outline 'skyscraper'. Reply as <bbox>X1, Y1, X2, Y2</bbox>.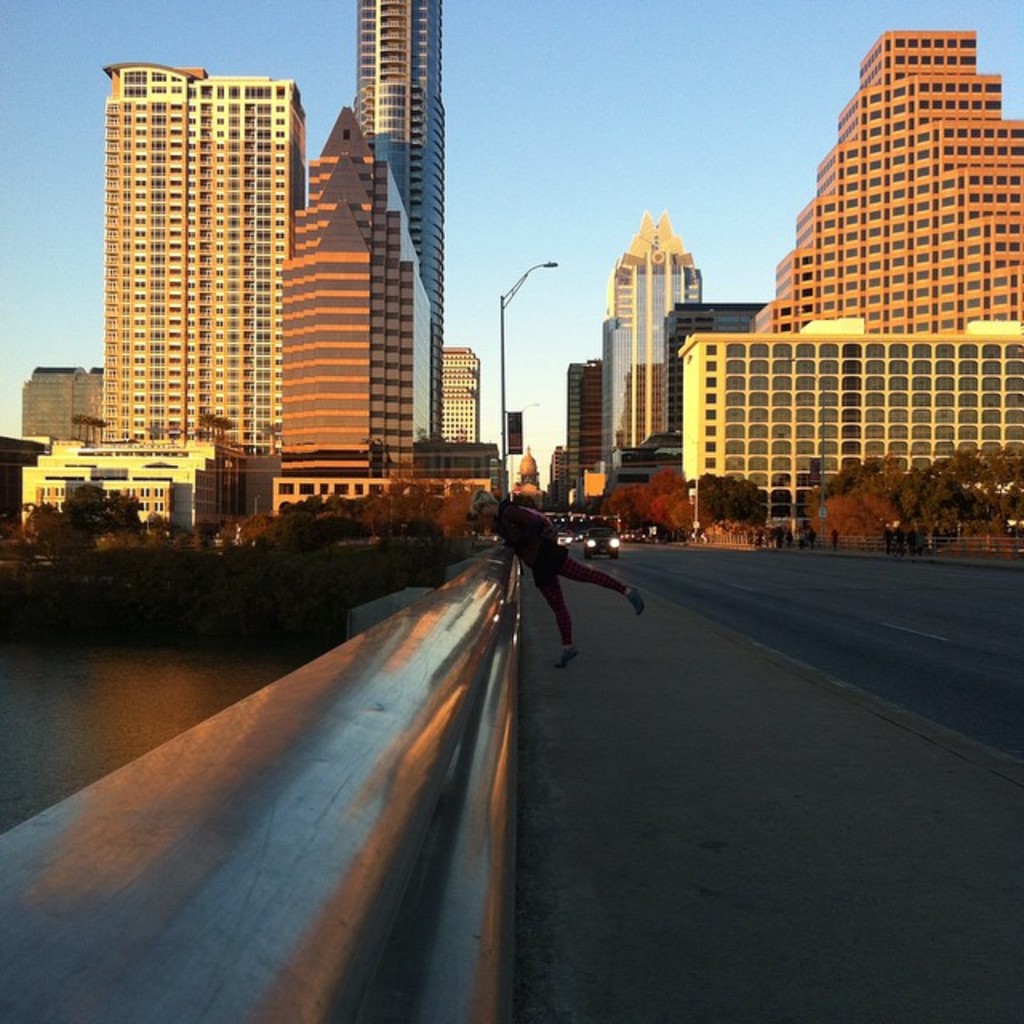
<bbox>555, 347, 606, 504</bbox>.
